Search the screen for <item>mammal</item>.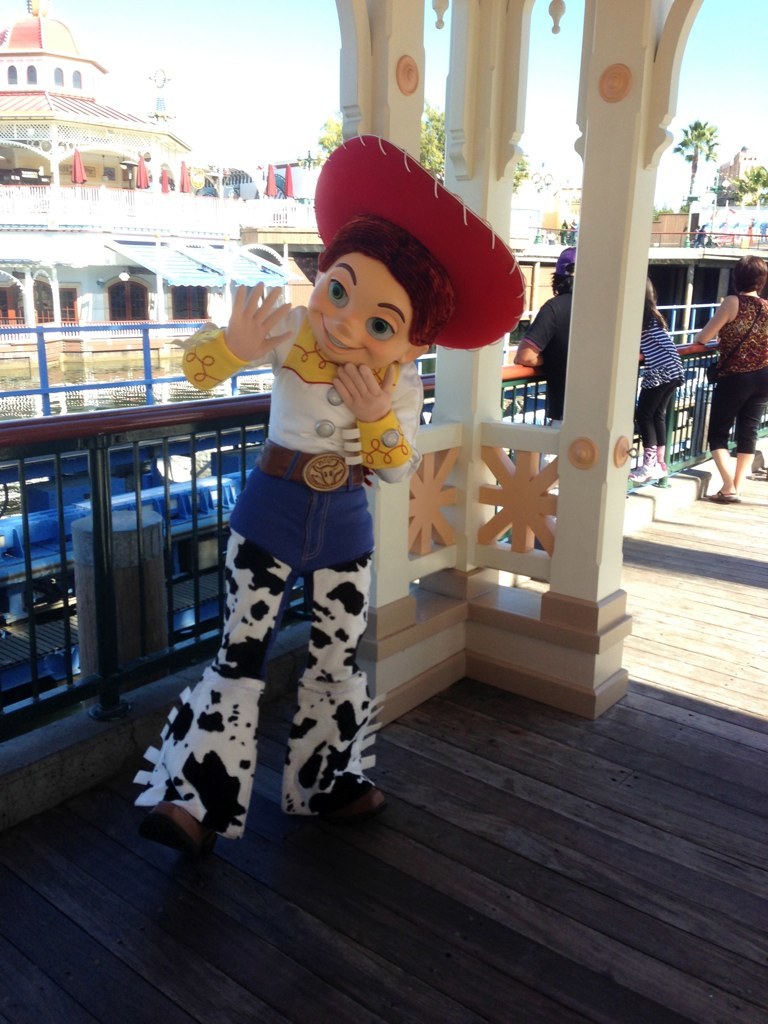
Found at (517,250,574,528).
